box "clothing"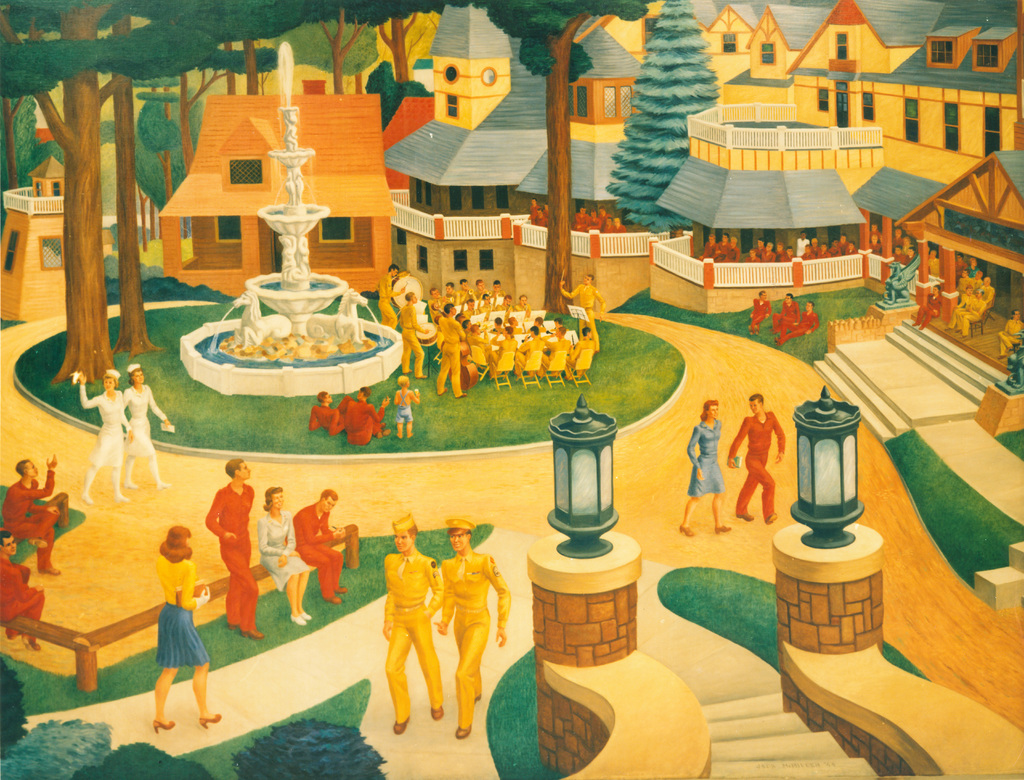
pyautogui.locateOnScreen(207, 478, 260, 635)
